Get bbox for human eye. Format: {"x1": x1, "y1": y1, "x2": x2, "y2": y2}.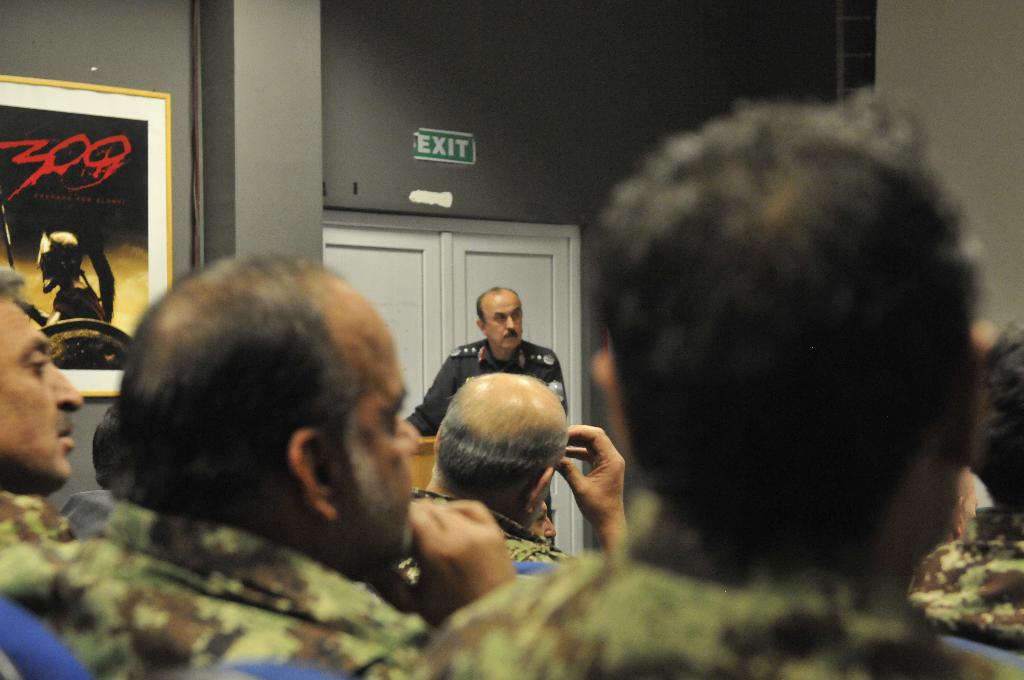
{"x1": 489, "y1": 313, "x2": 506, "y2": 324}.
